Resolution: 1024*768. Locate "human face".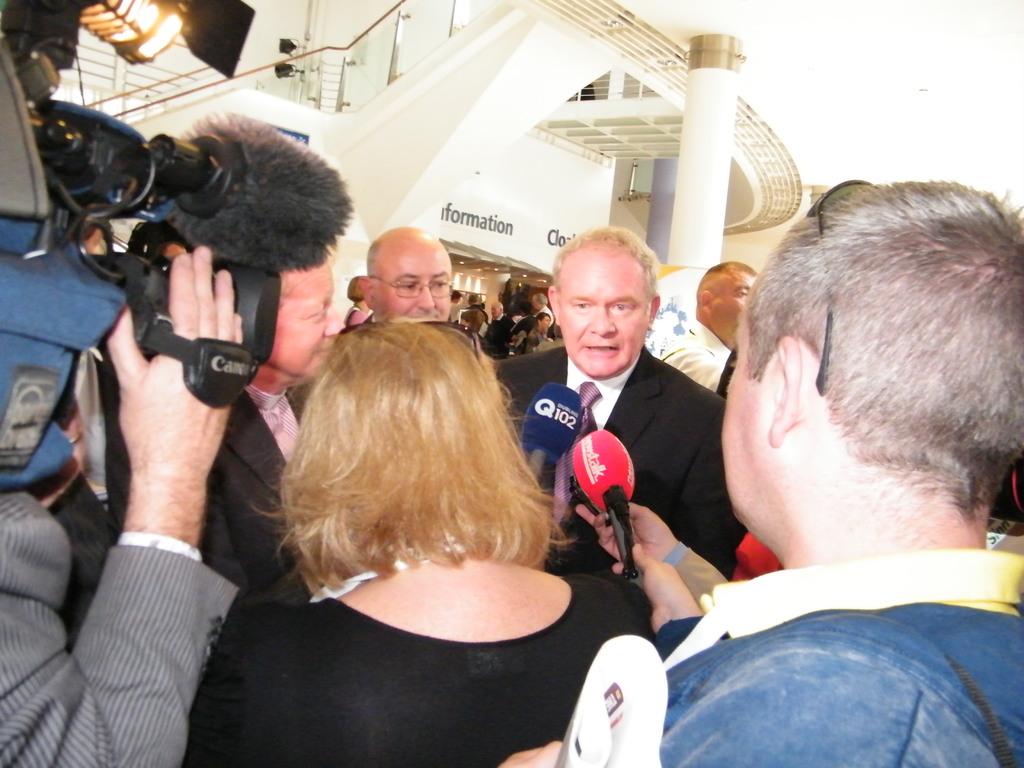
[x1=371, y1=243, x2=451, y2=320].
